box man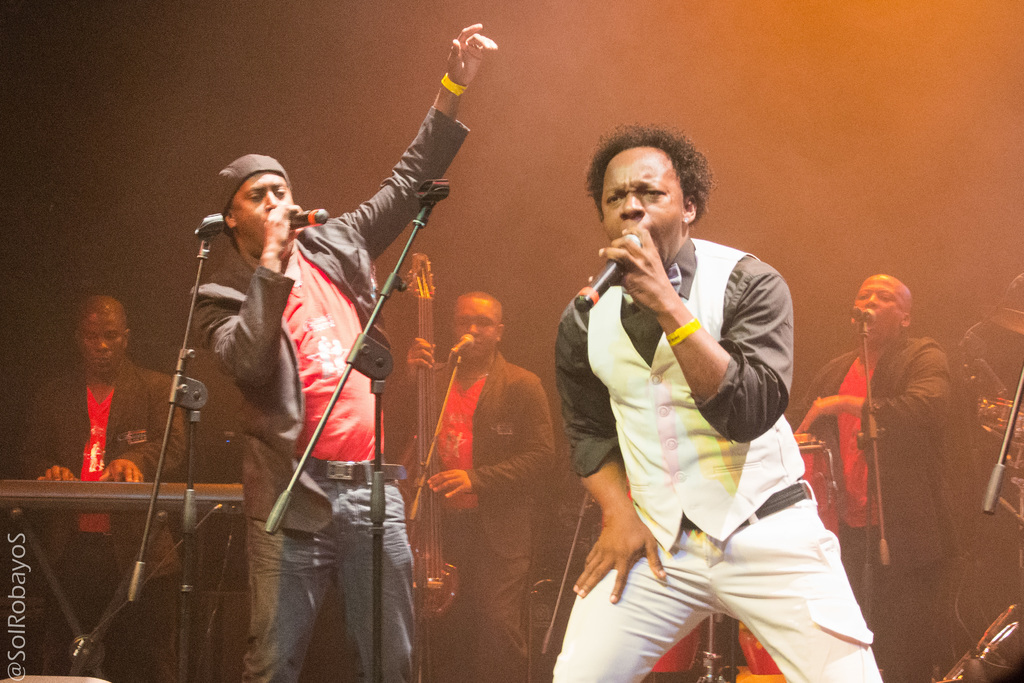
rect(174, 21, 505, 682)
